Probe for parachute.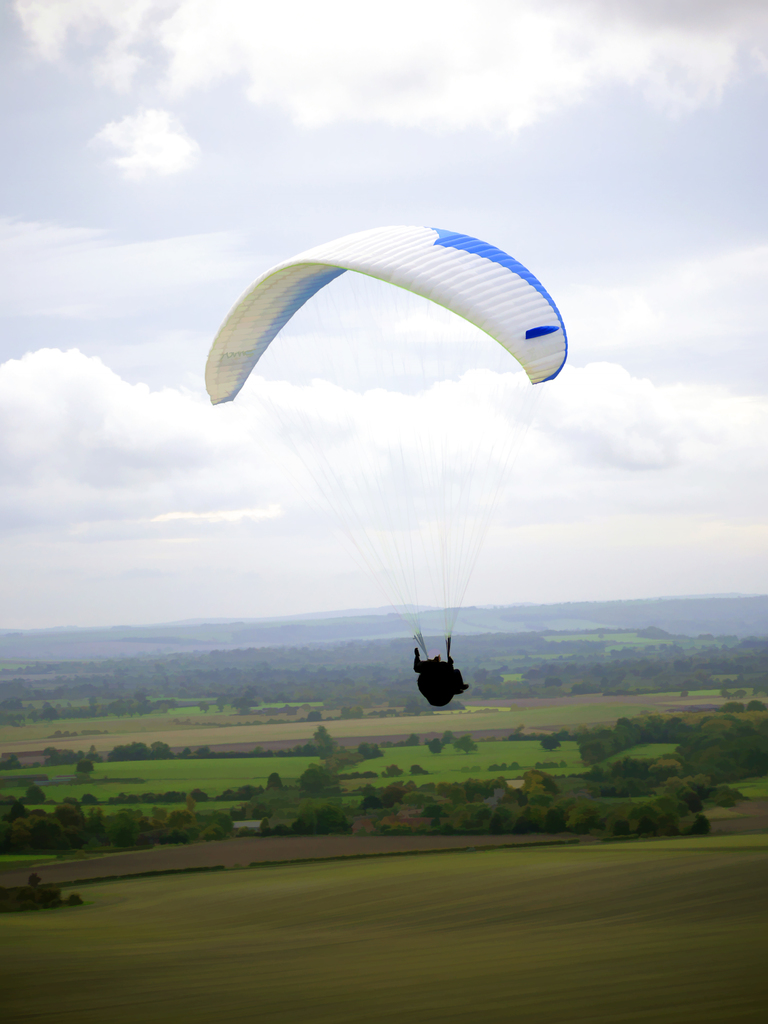
Probe result: 211,230,536,659.
